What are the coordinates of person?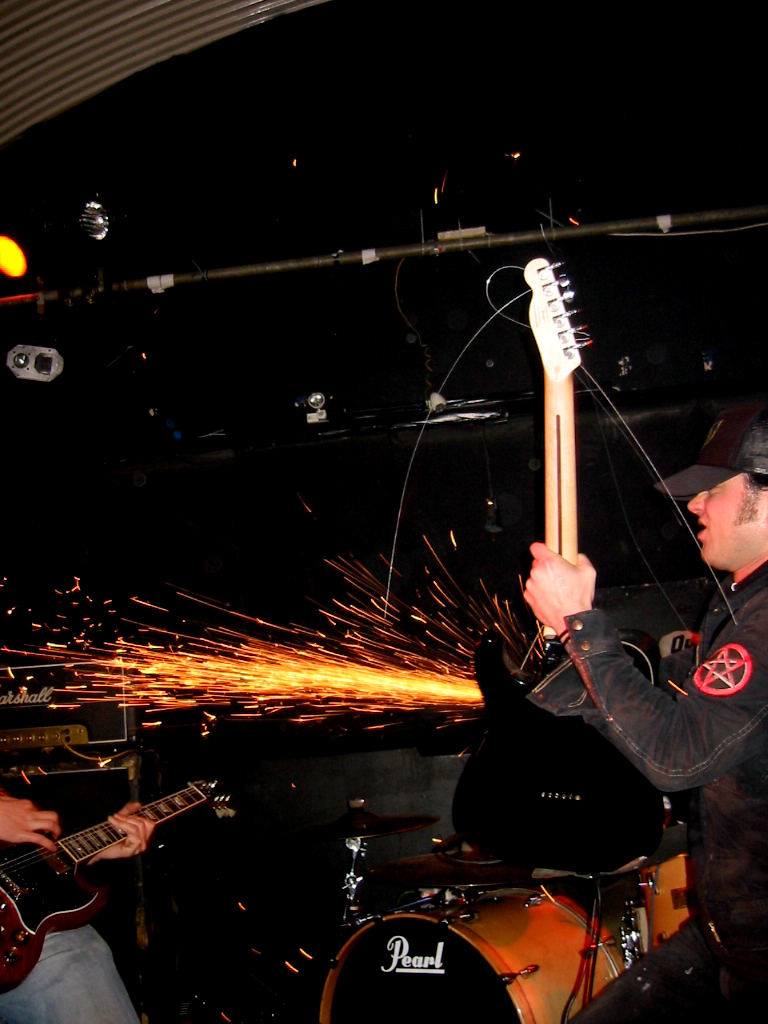
bbox=(513, 403, 767, 1023).
